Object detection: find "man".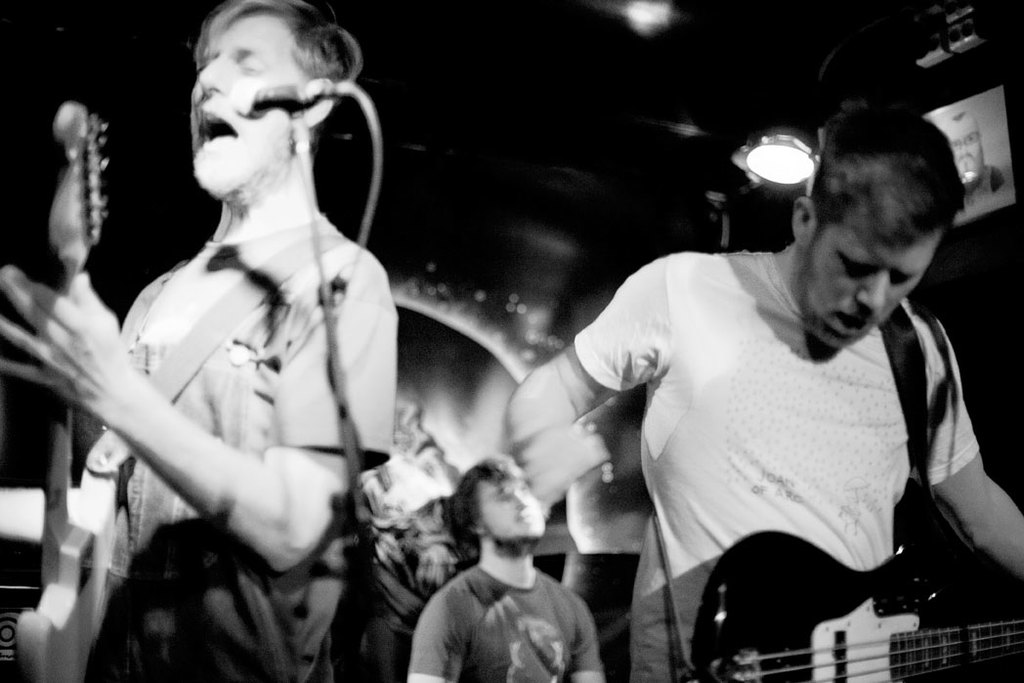
<bbox>407, 449, 598, 682</bbox>.
